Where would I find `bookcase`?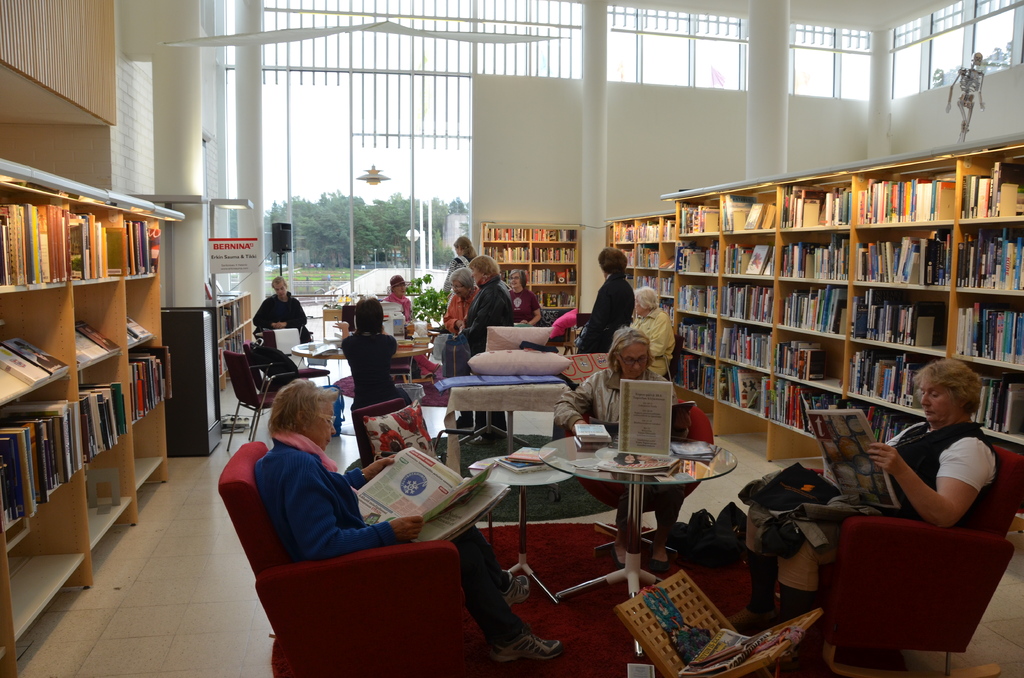
At bbox(477, 220, 582, 318).
